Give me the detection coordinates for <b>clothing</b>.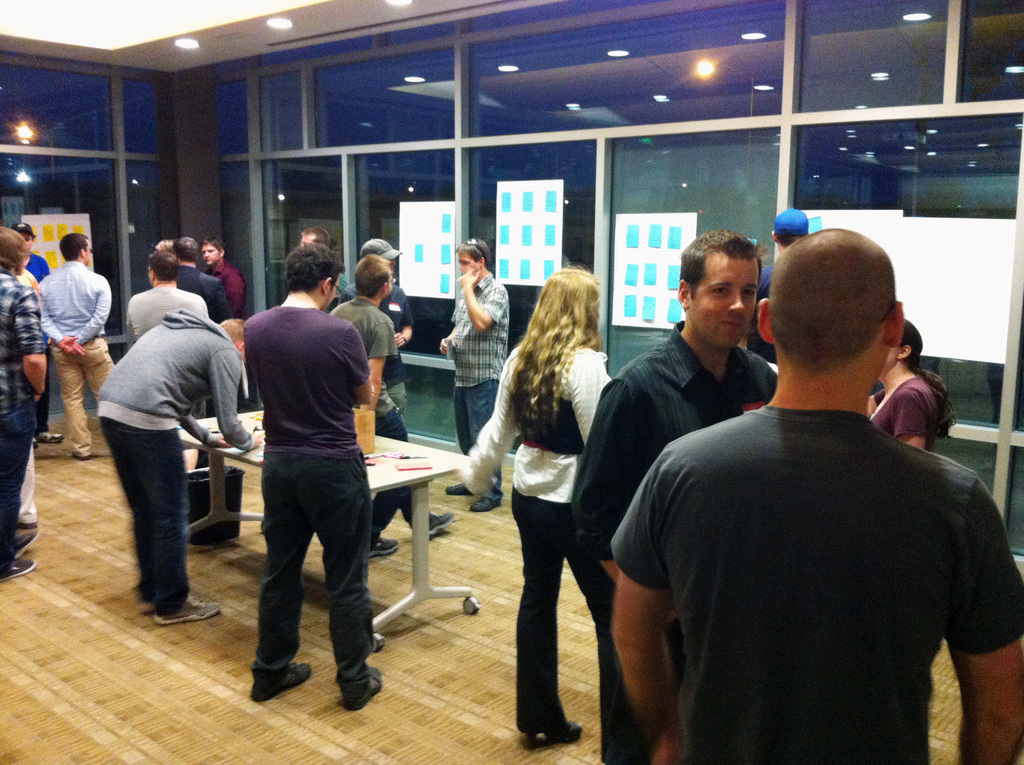
select_region(95, 299, 255, 610).
